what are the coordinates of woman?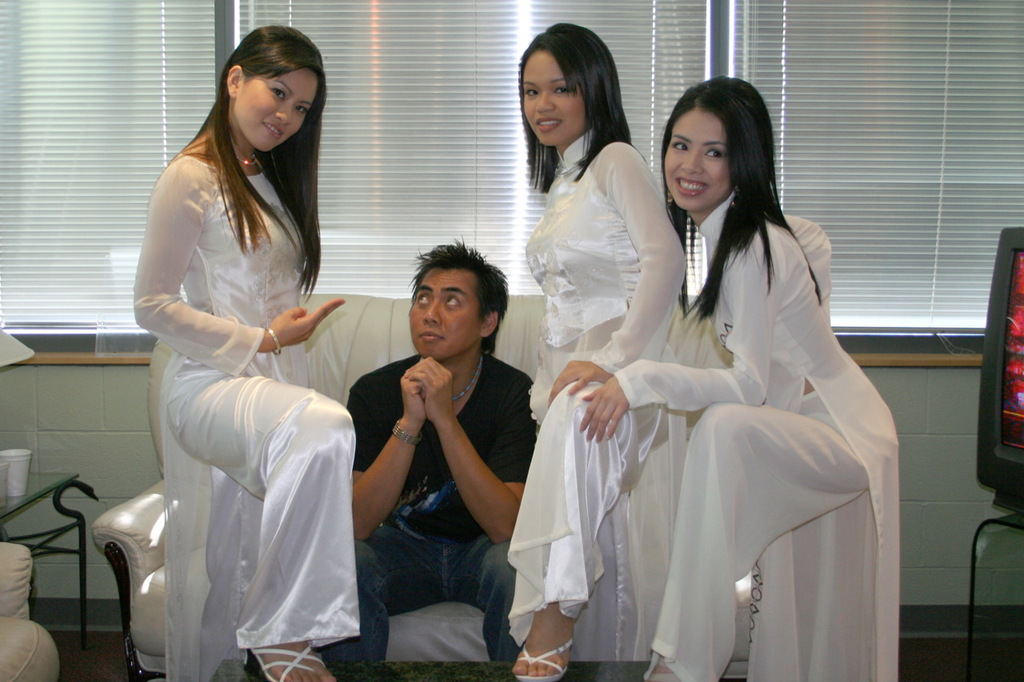
(x1=580, y1=69, x2=901, y2=681).
